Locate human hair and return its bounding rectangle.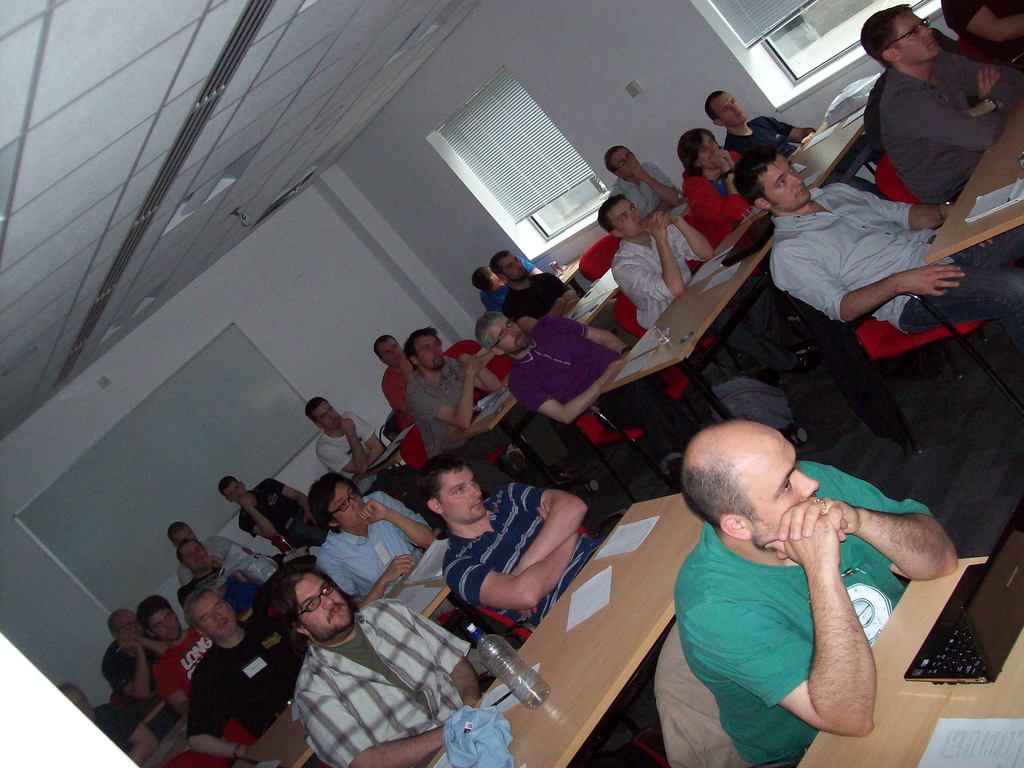
locate(181, 585, 222, 632).
